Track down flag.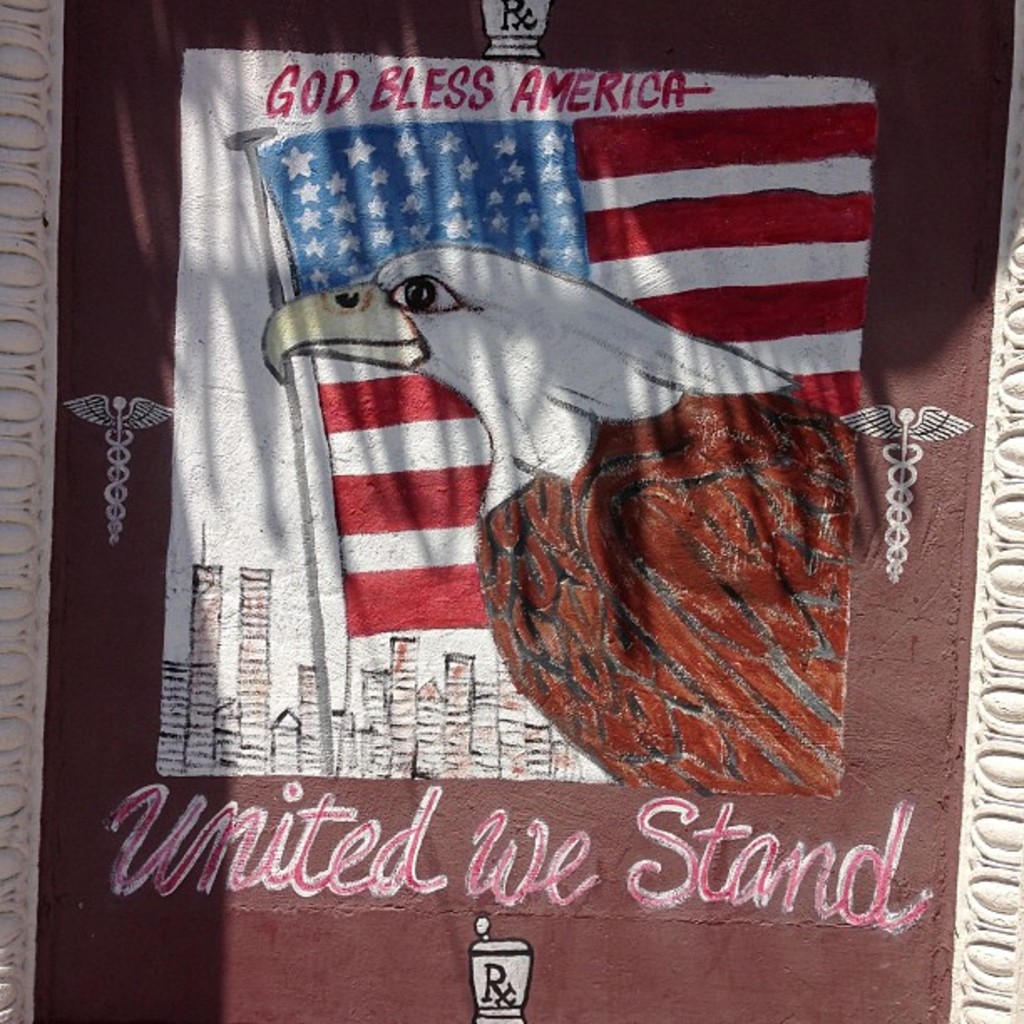
Tracked to bbox=[167, 59, 862, 788].
